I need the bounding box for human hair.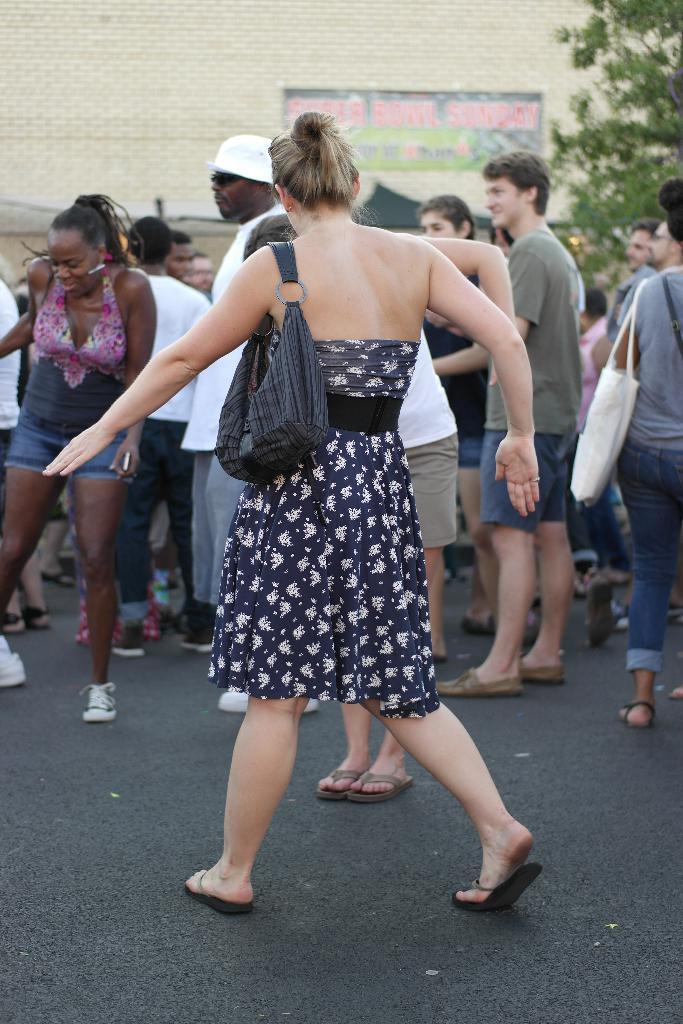
Here it is: box(124, 218, 173, 266).
